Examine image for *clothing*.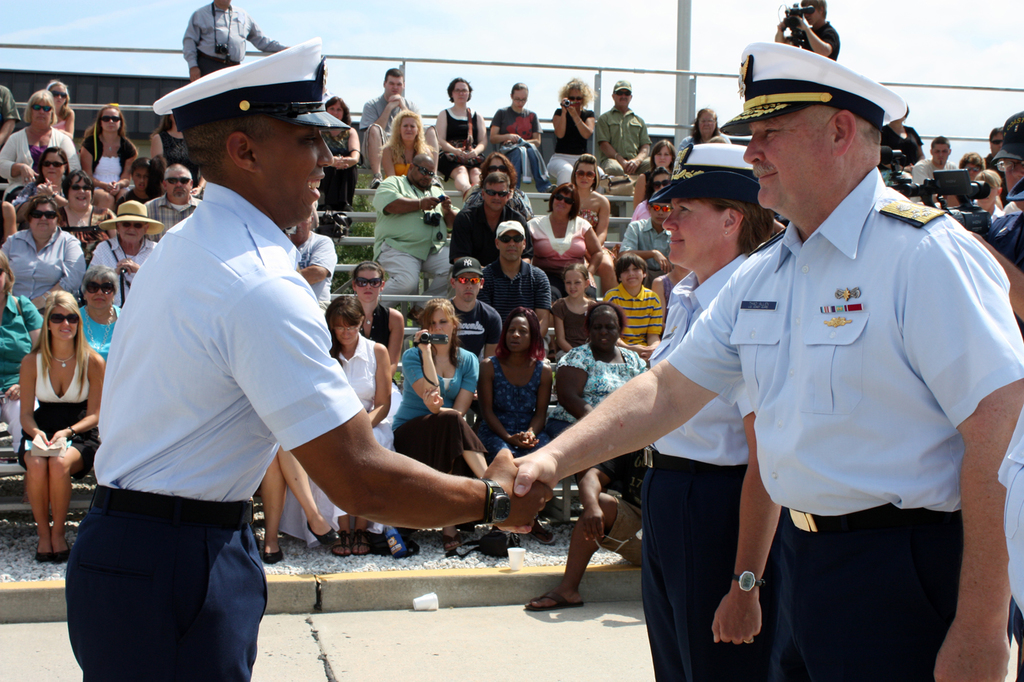
Examination result: (142, 193, 201, 238).
